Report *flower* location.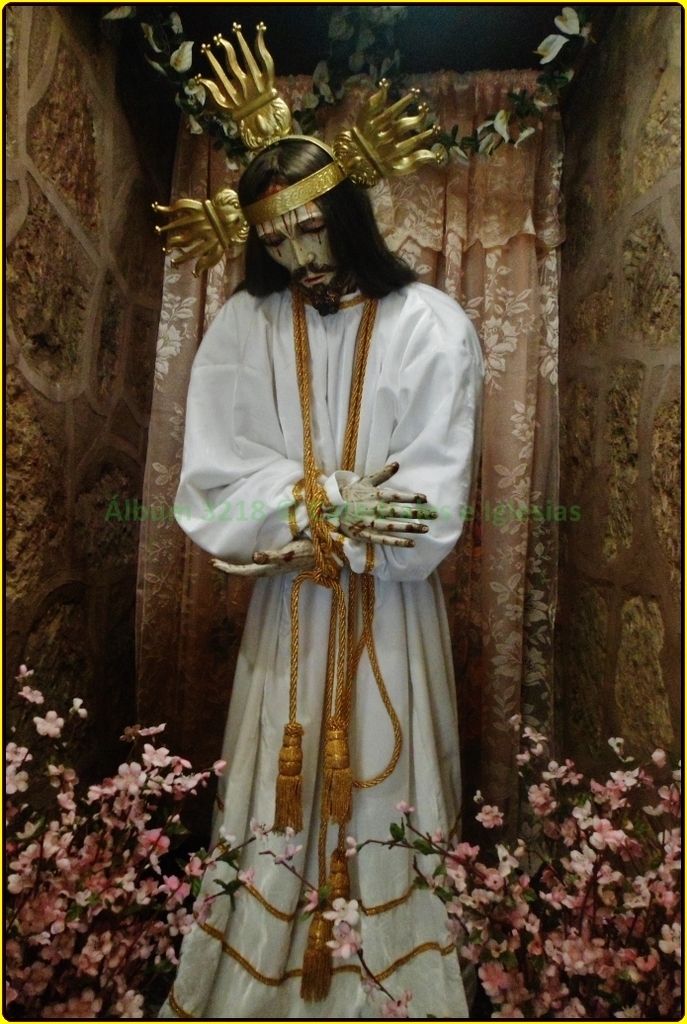
Report: {"x1": 342, "y1": 834, "x2": 360, "y2": 856}.
